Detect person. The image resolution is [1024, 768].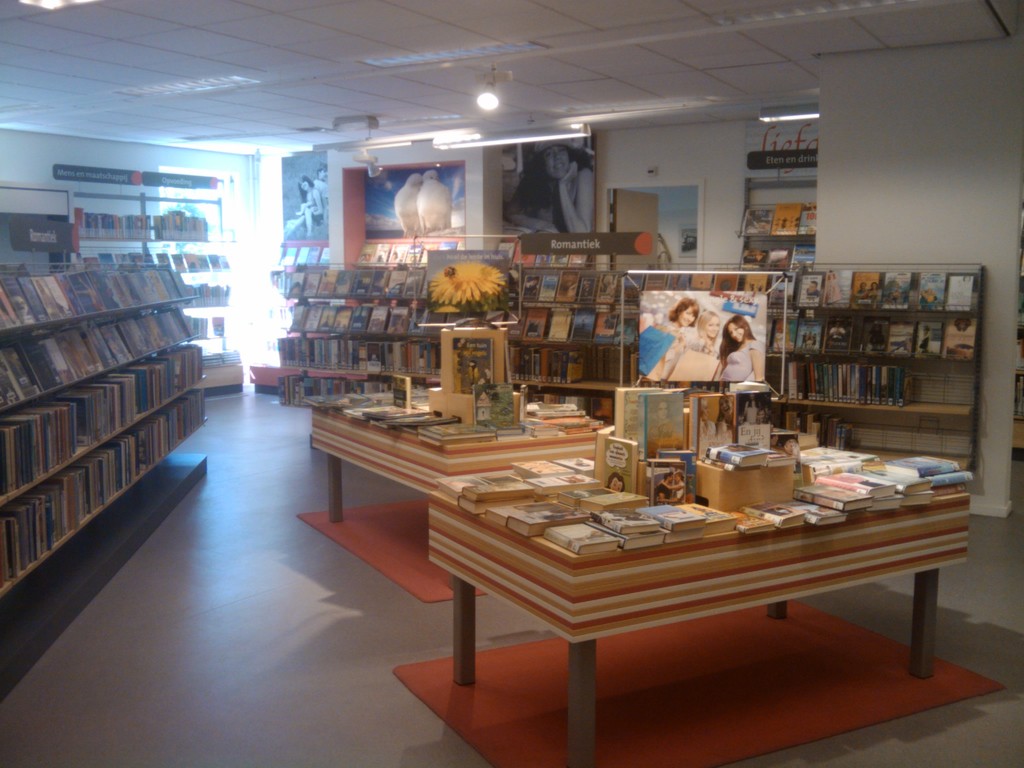
bbox=[637, 295, 705, 377].
